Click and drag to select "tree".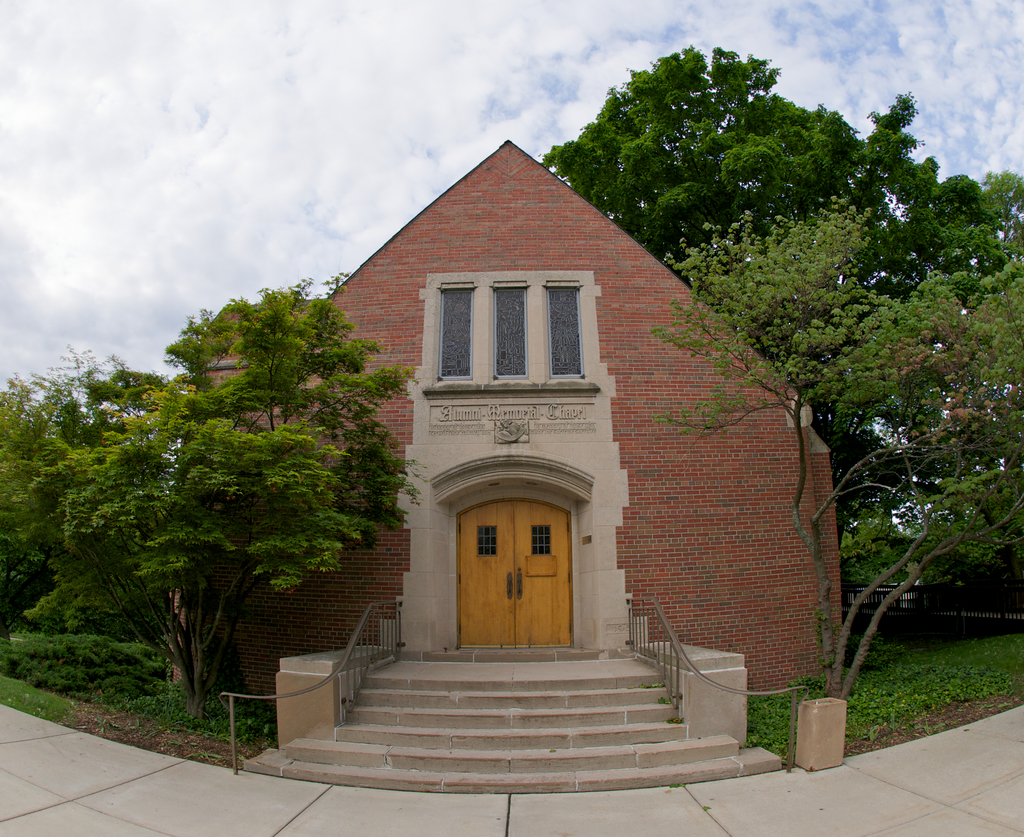
Selection: <box>533,38,1023,286</box>.
